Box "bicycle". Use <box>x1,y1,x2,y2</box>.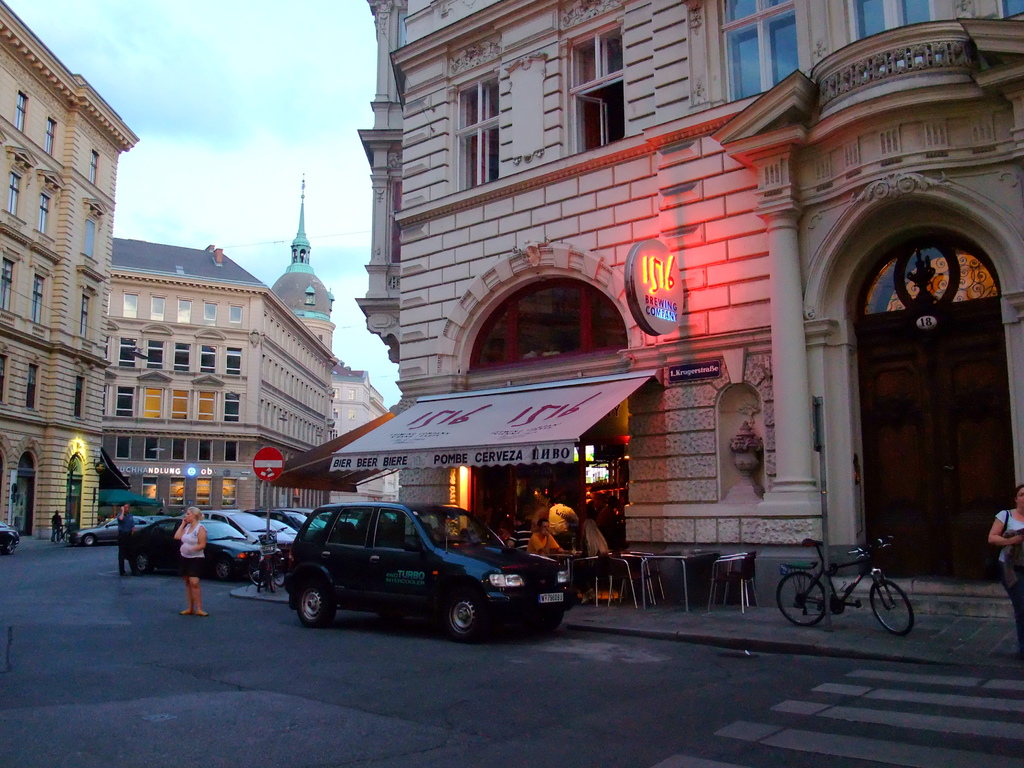
<box>762,532,922,640</box>.
